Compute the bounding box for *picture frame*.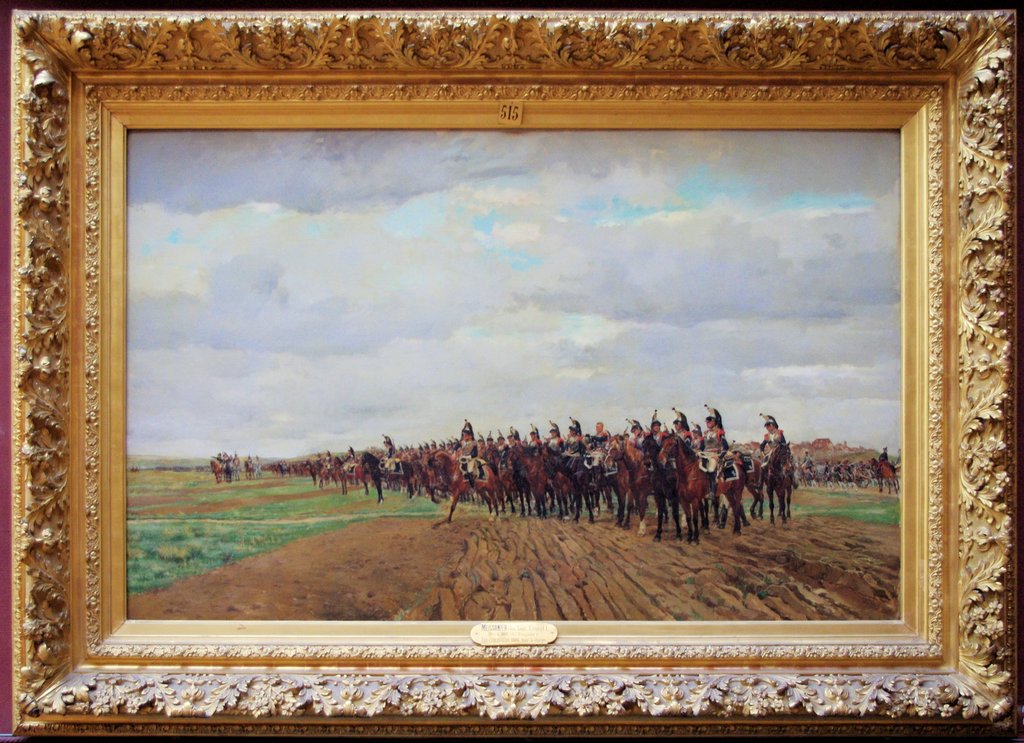
9, 10, 1020, 733.
